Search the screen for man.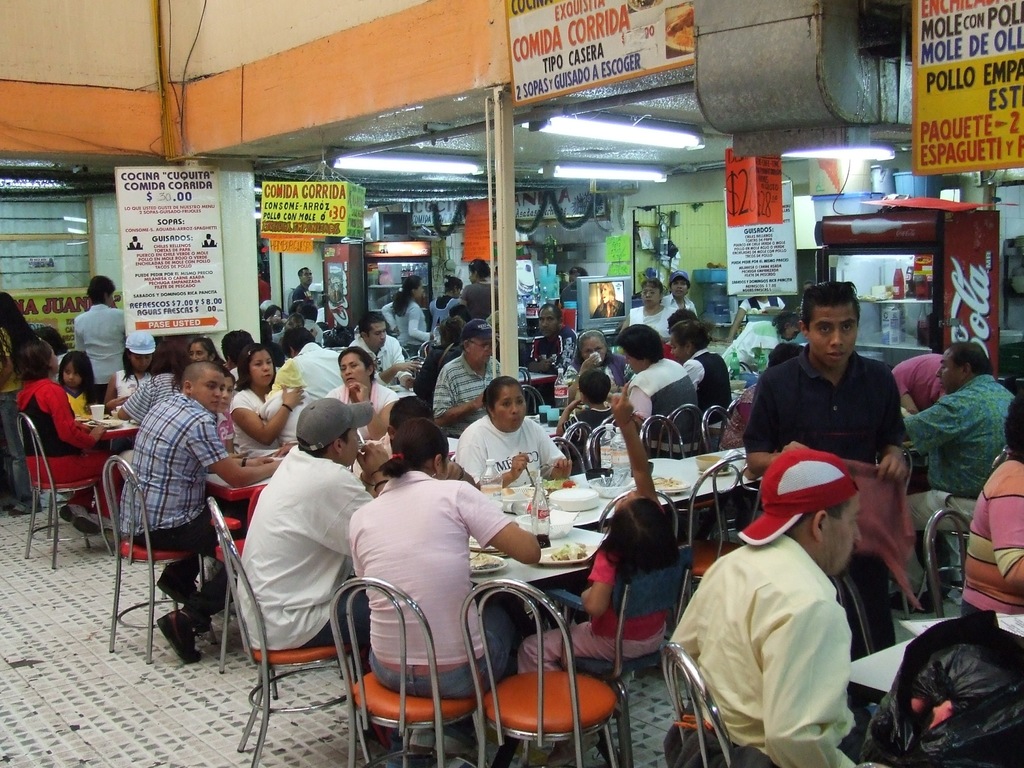
Found at (left=287, top=265, right=319, bottom=322).
